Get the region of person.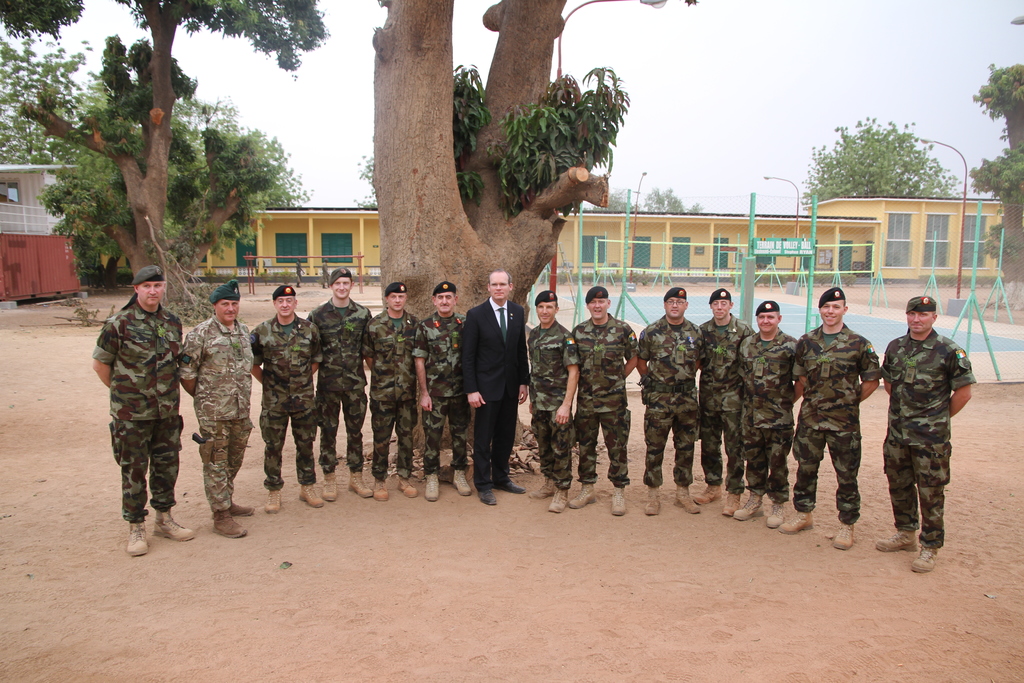
(x1=564, y1=280, x2=640, y2=519).
